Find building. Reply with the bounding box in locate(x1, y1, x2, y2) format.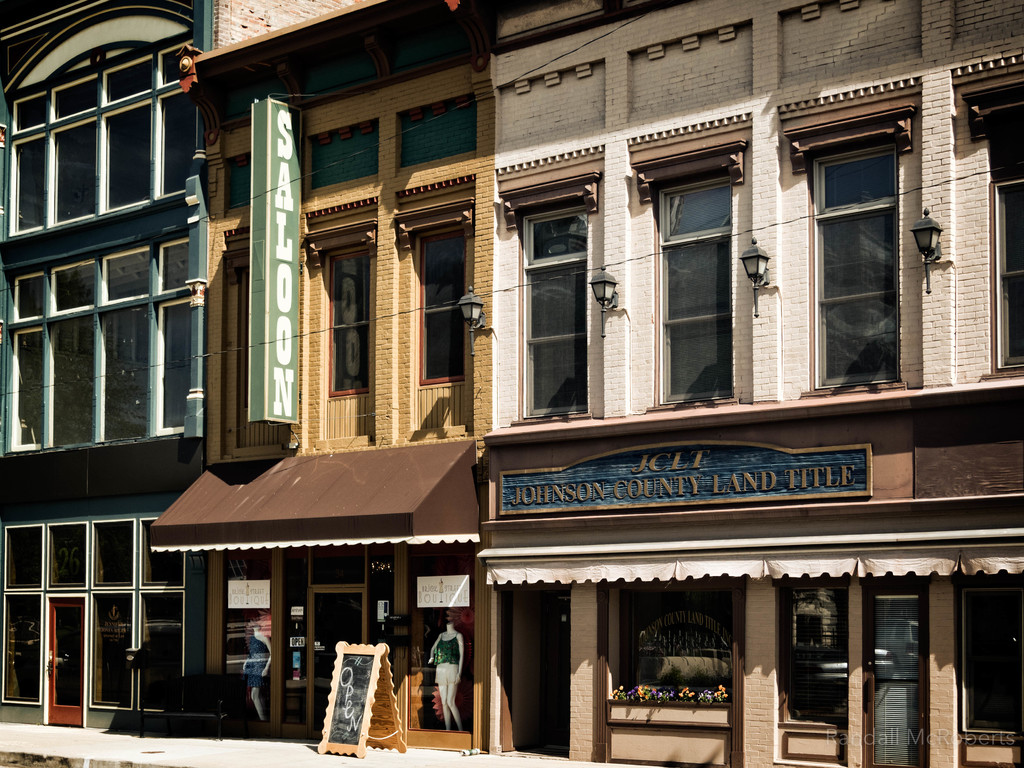
locate(0, 0, 356, 733).
